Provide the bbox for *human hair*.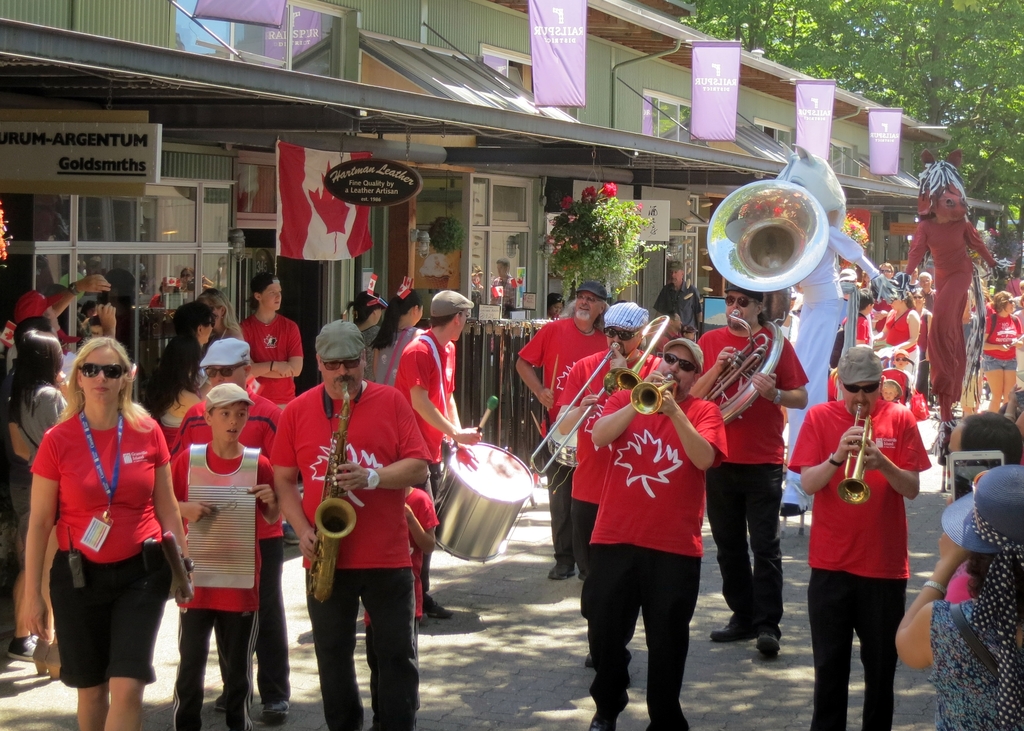
bbox=(992, 291, 1013, 314).
